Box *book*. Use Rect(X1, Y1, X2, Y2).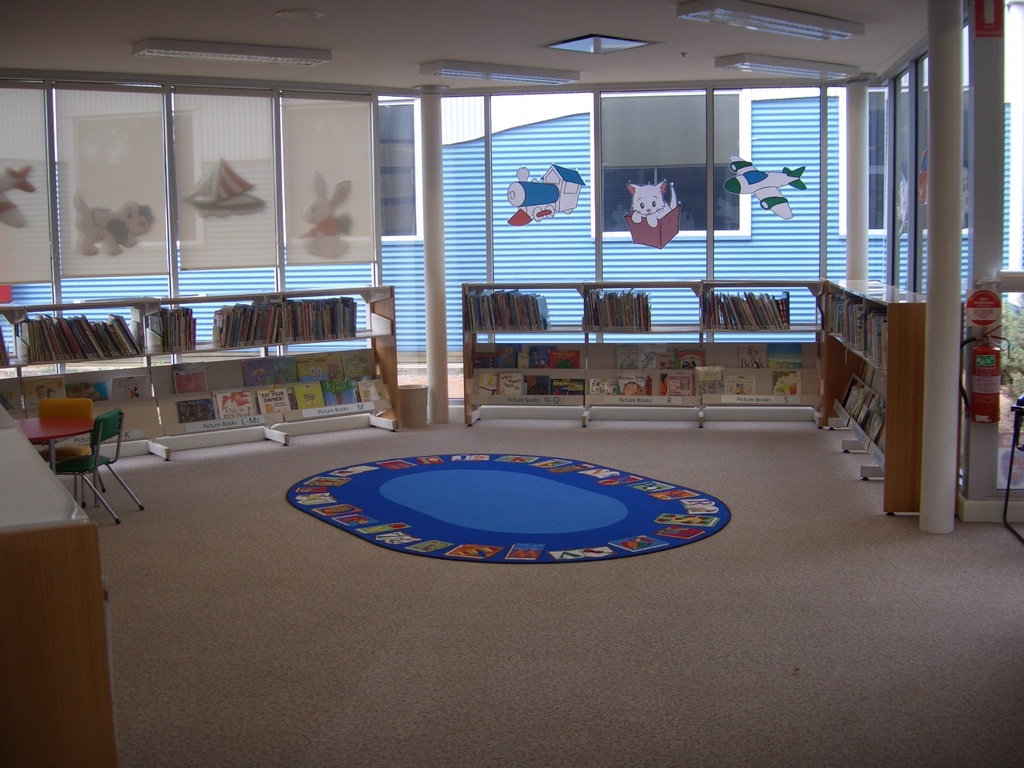
Rect(517, 353, 530, 367).
